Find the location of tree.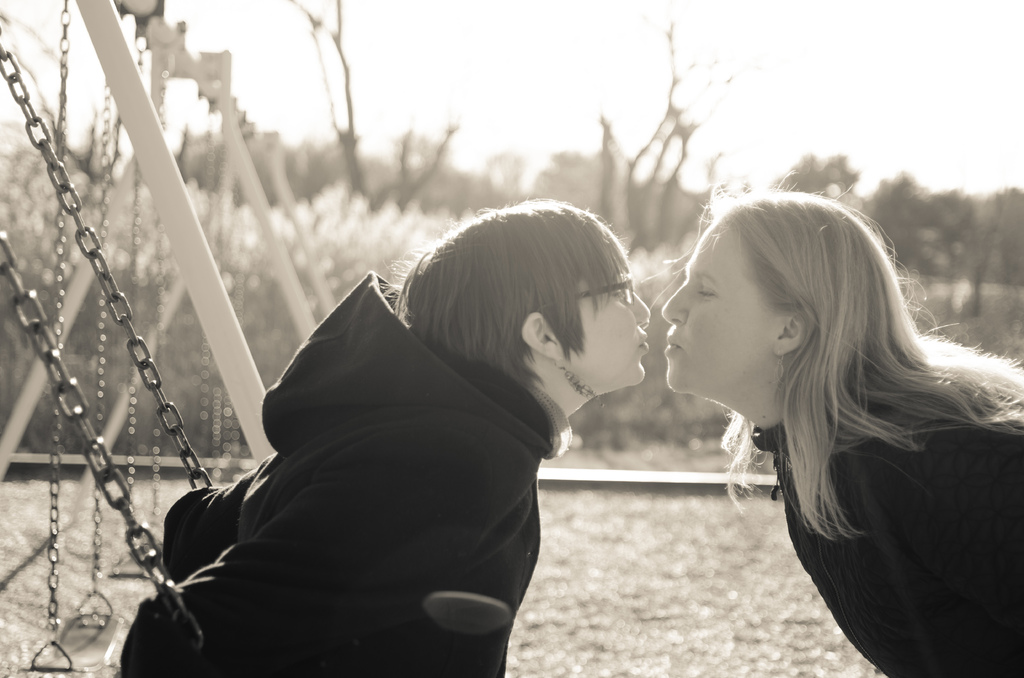
Location: (305,0,460,252).
